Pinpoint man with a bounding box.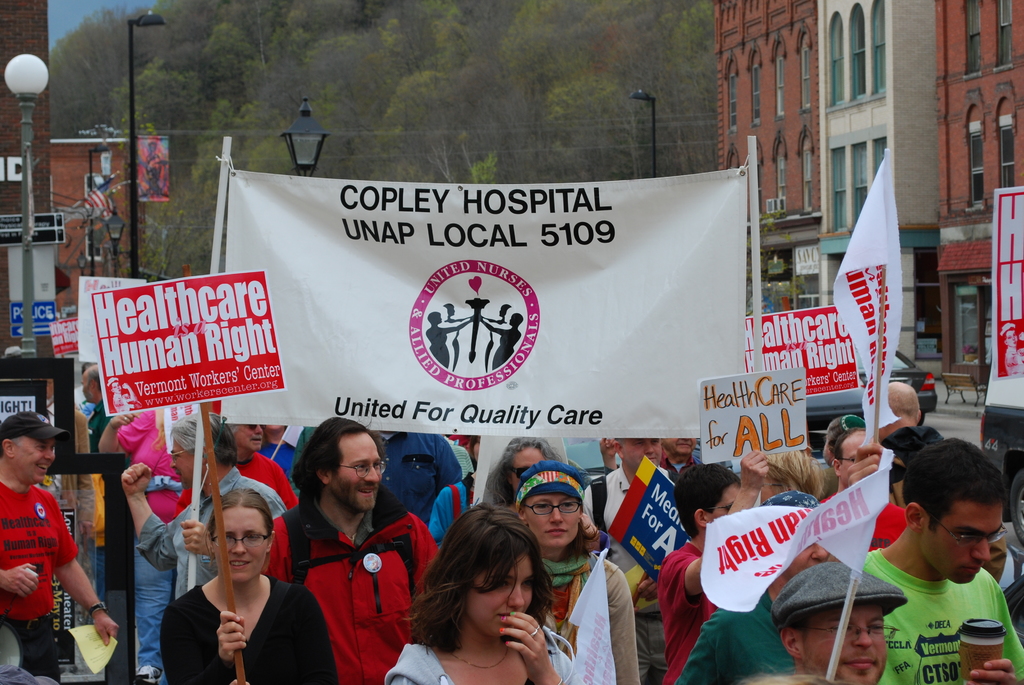
[379, 421, 467, 520].
